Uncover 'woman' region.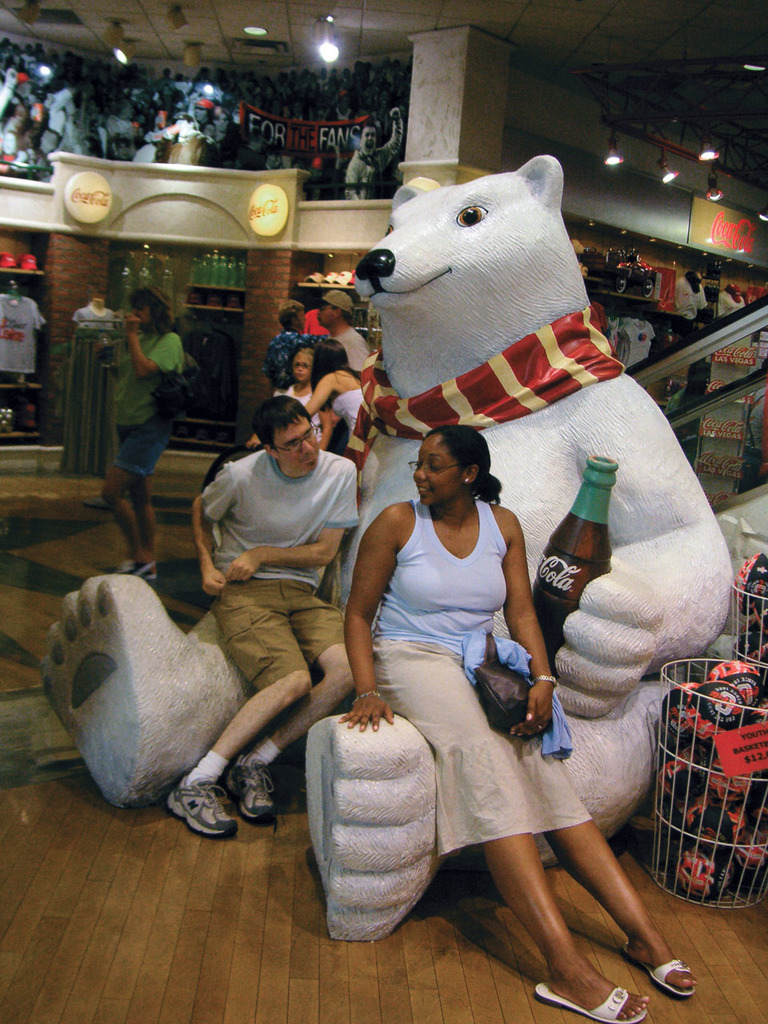
Uncovered: [253,337,364,445].
